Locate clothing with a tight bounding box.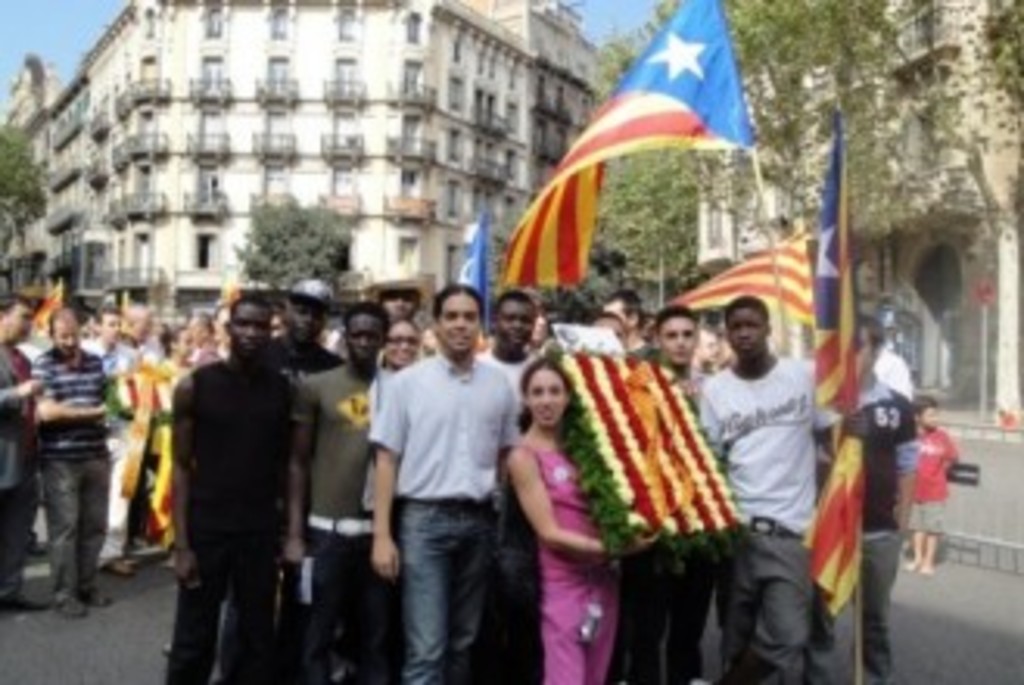
(149,277,305,663).
